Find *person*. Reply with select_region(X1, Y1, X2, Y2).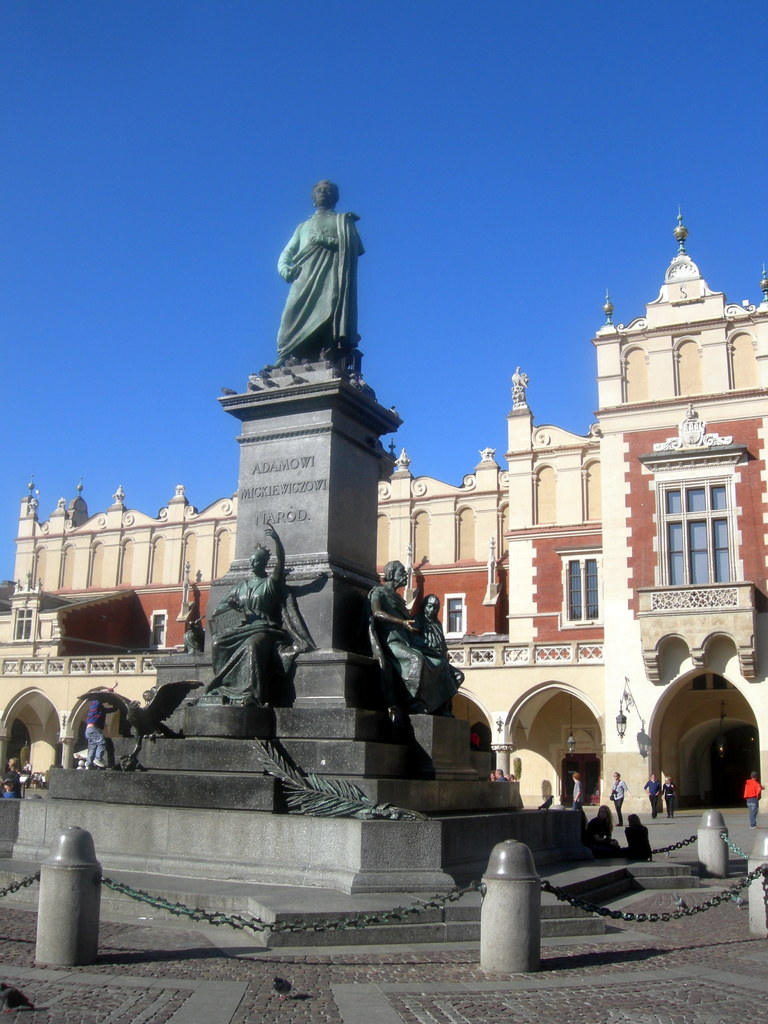
select_region(261, 167, 380, 392).
